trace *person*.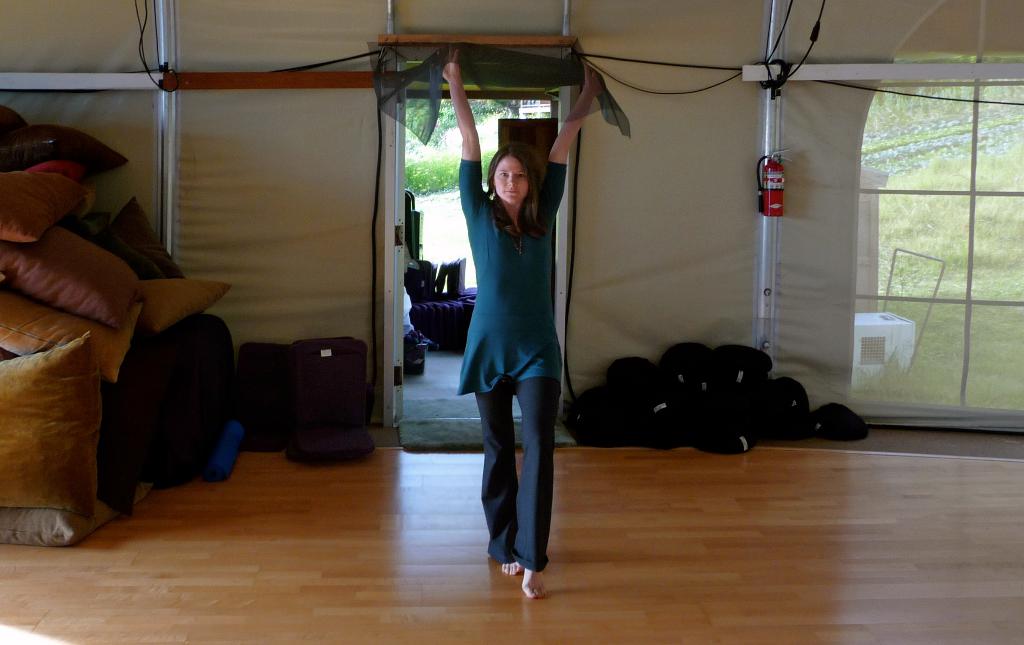
Traced to [440, 44, 595, 594].
